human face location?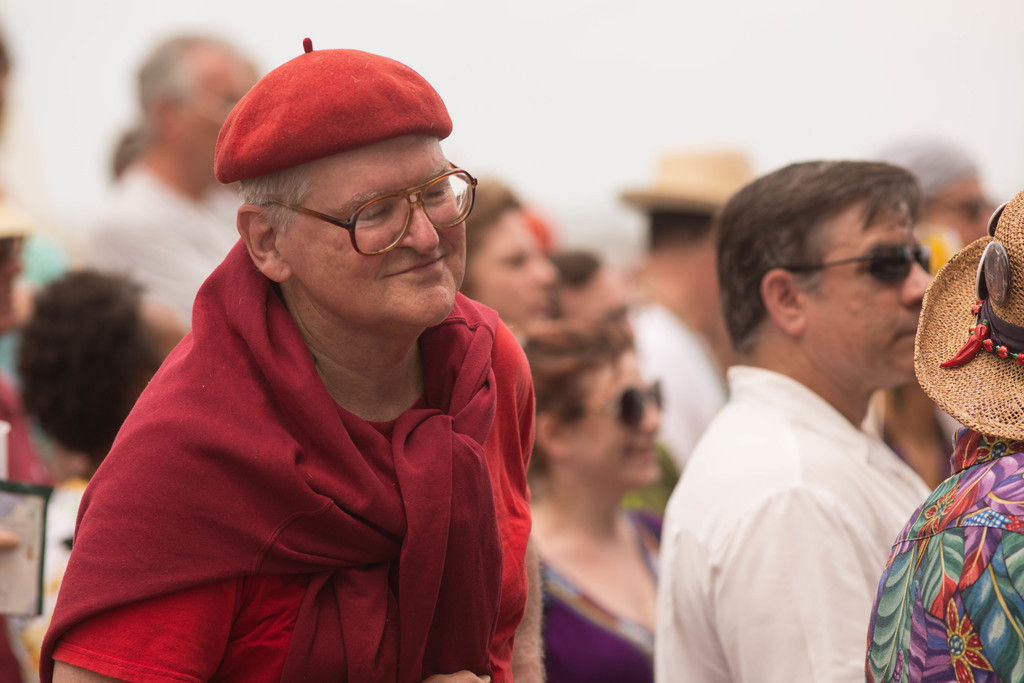
box(804, 197, 934, 388)
